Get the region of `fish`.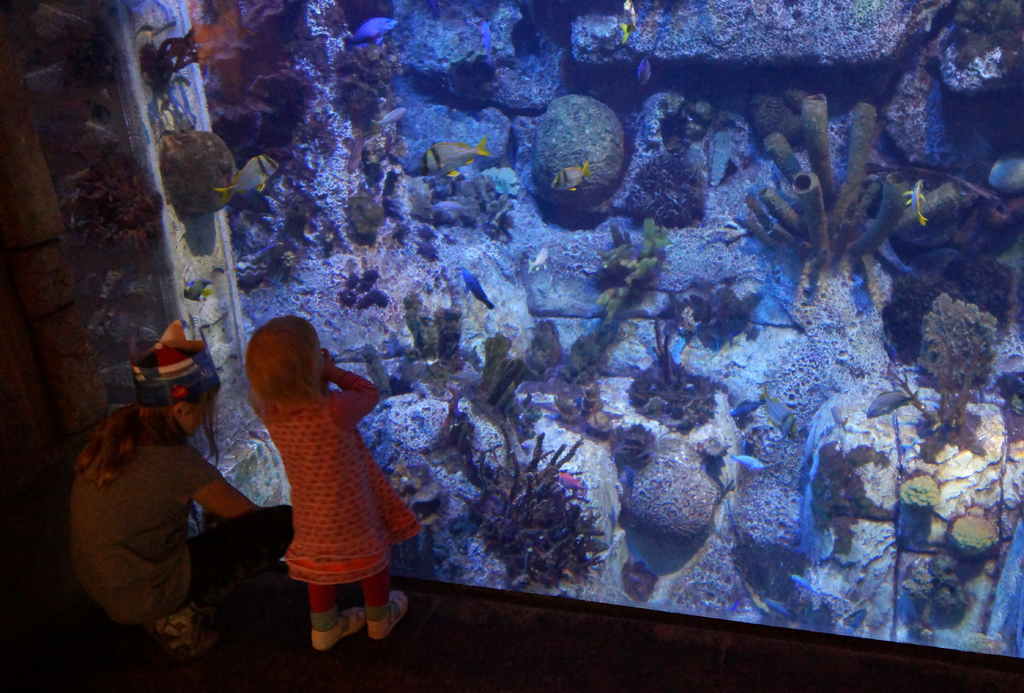
[x1=733, y1=449, x2=769, y2=472].
